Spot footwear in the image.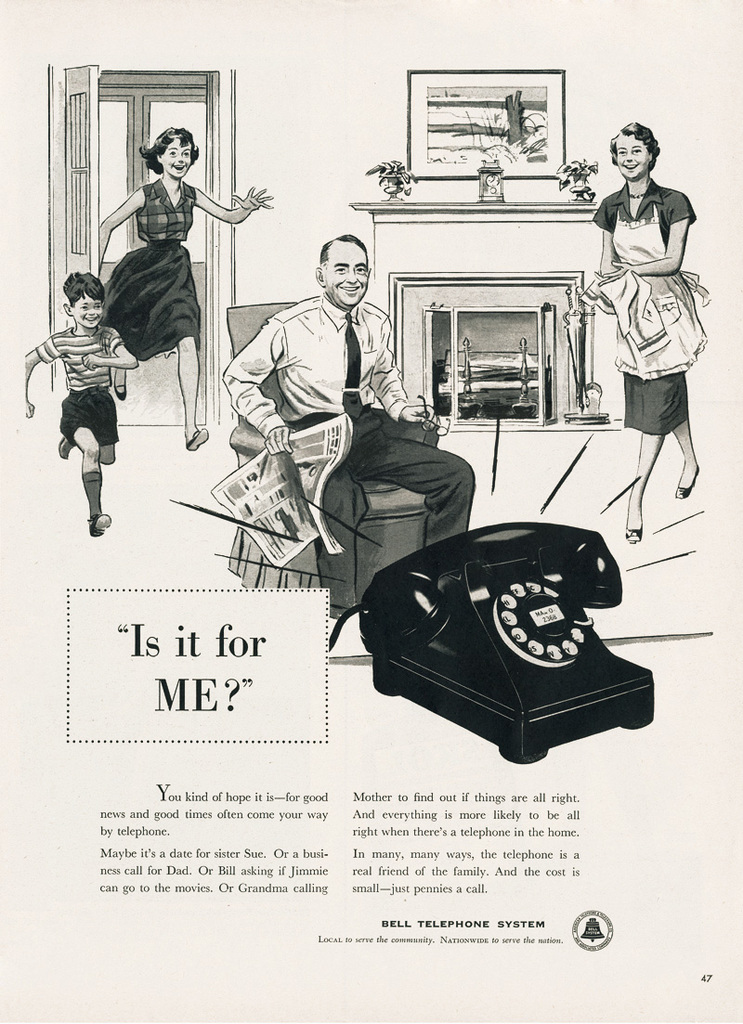
footwear found at [113,382,127,398].
